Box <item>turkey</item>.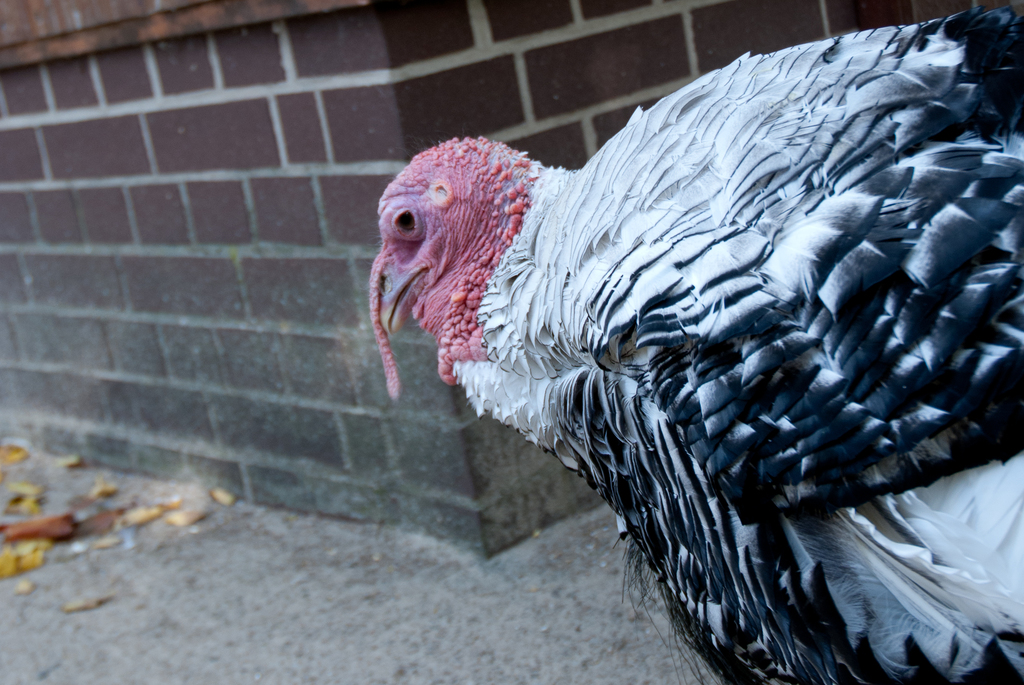
region(367, 0, 1023, 684).
